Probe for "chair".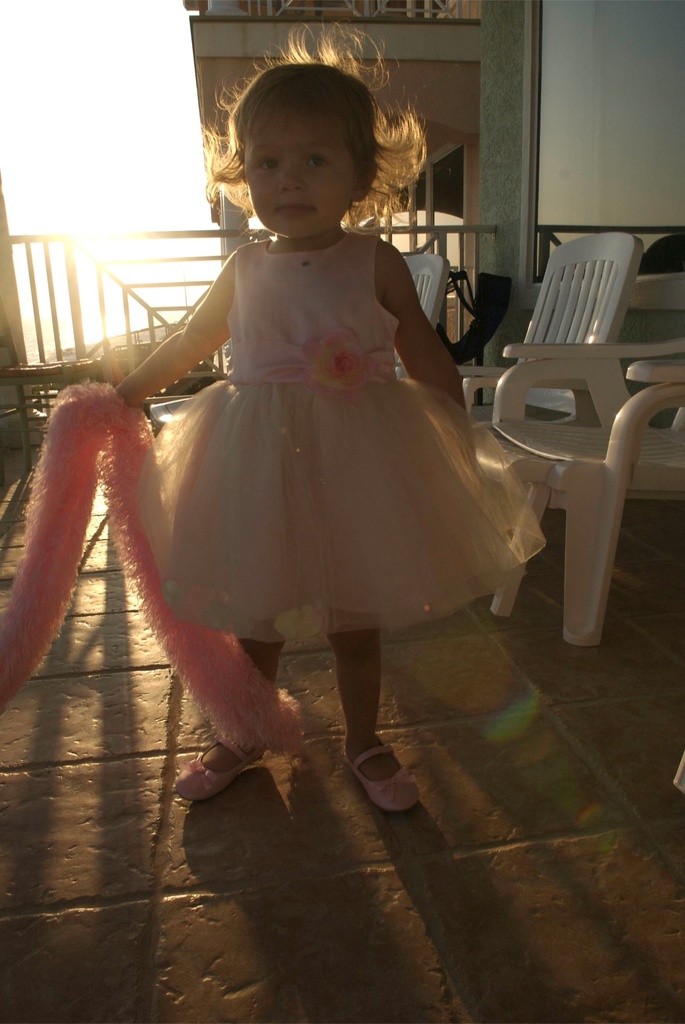
Probe result: bbox=[387, 232, 647, 424].
